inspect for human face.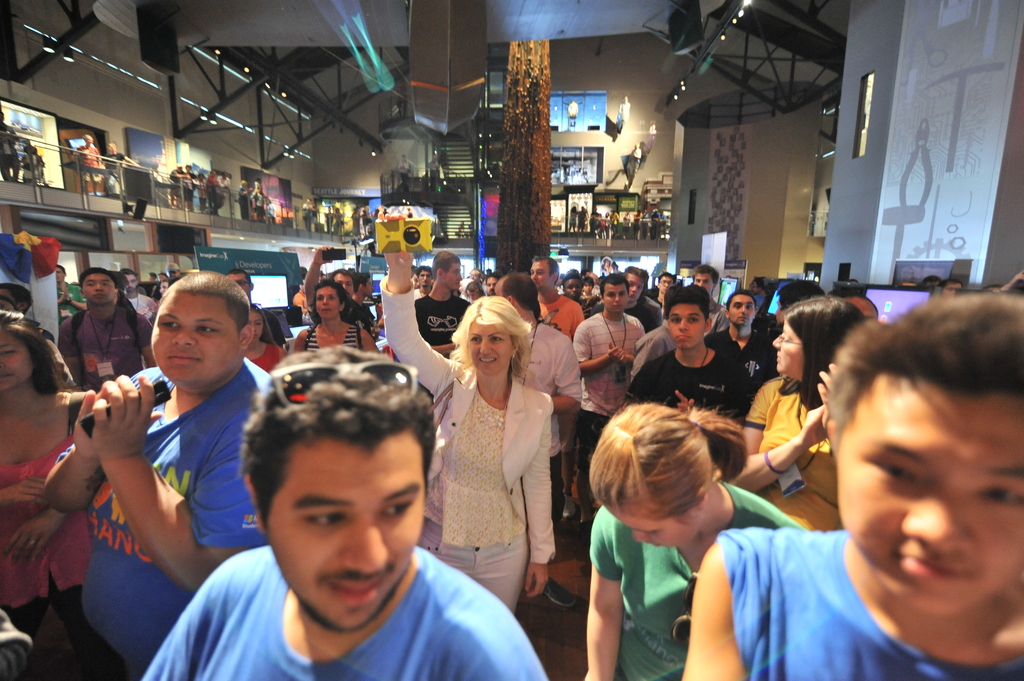
Inspection: BBox(692, 273, 716, 292).
